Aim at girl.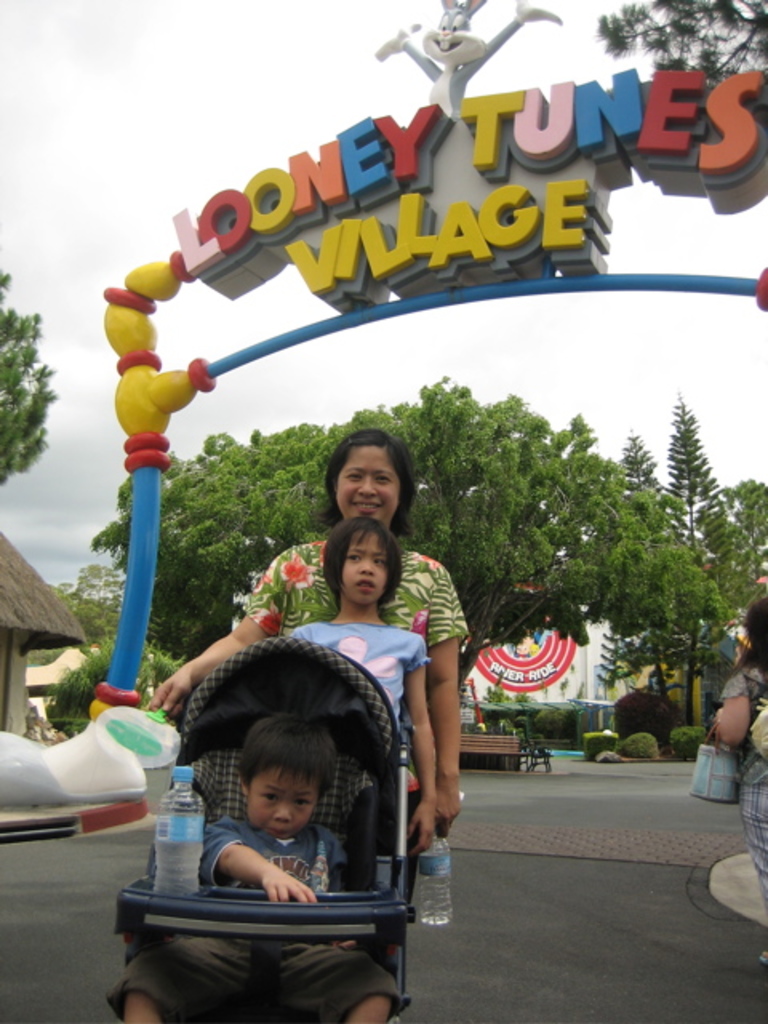
Aimed at bbox(714, 590, 766, 968).
